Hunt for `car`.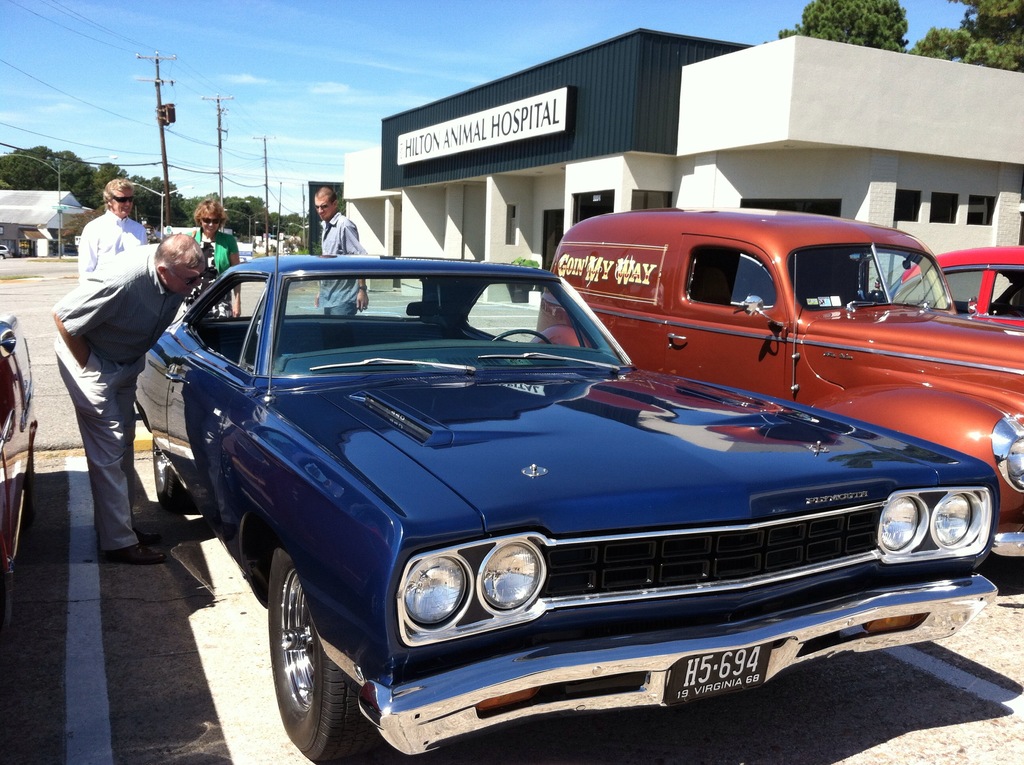
Hunted down at {"x1": 0, "y1": 309, "x2": 38, "y2": 591}.
